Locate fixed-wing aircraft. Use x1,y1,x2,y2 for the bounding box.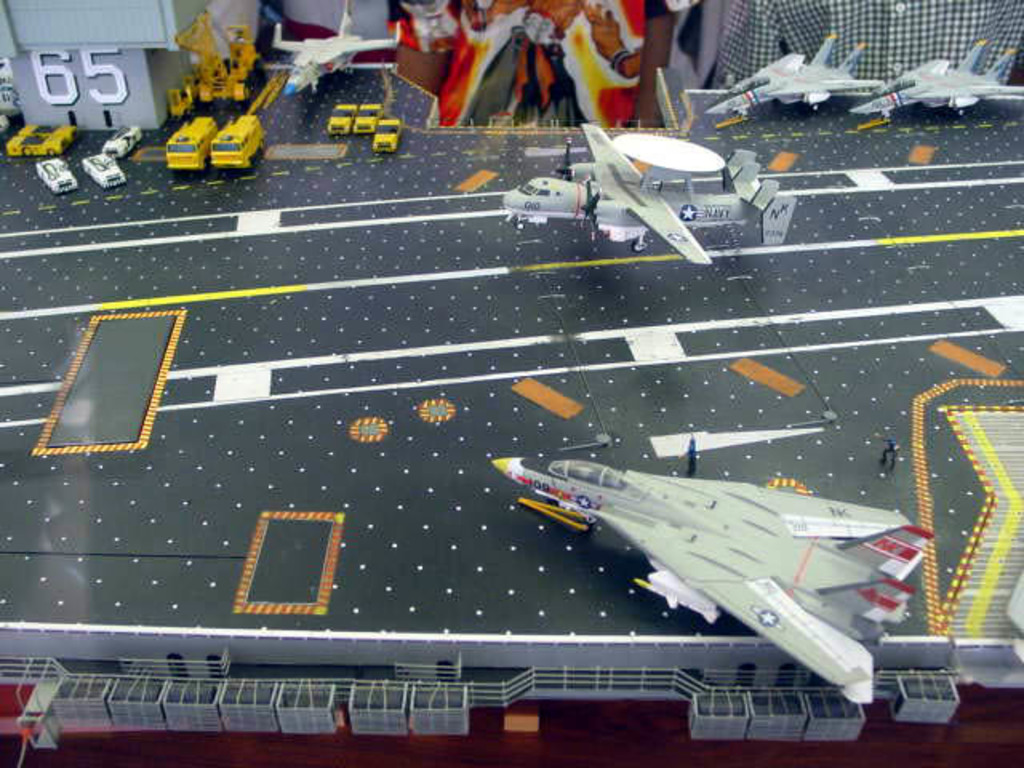
709,34,883,115.
